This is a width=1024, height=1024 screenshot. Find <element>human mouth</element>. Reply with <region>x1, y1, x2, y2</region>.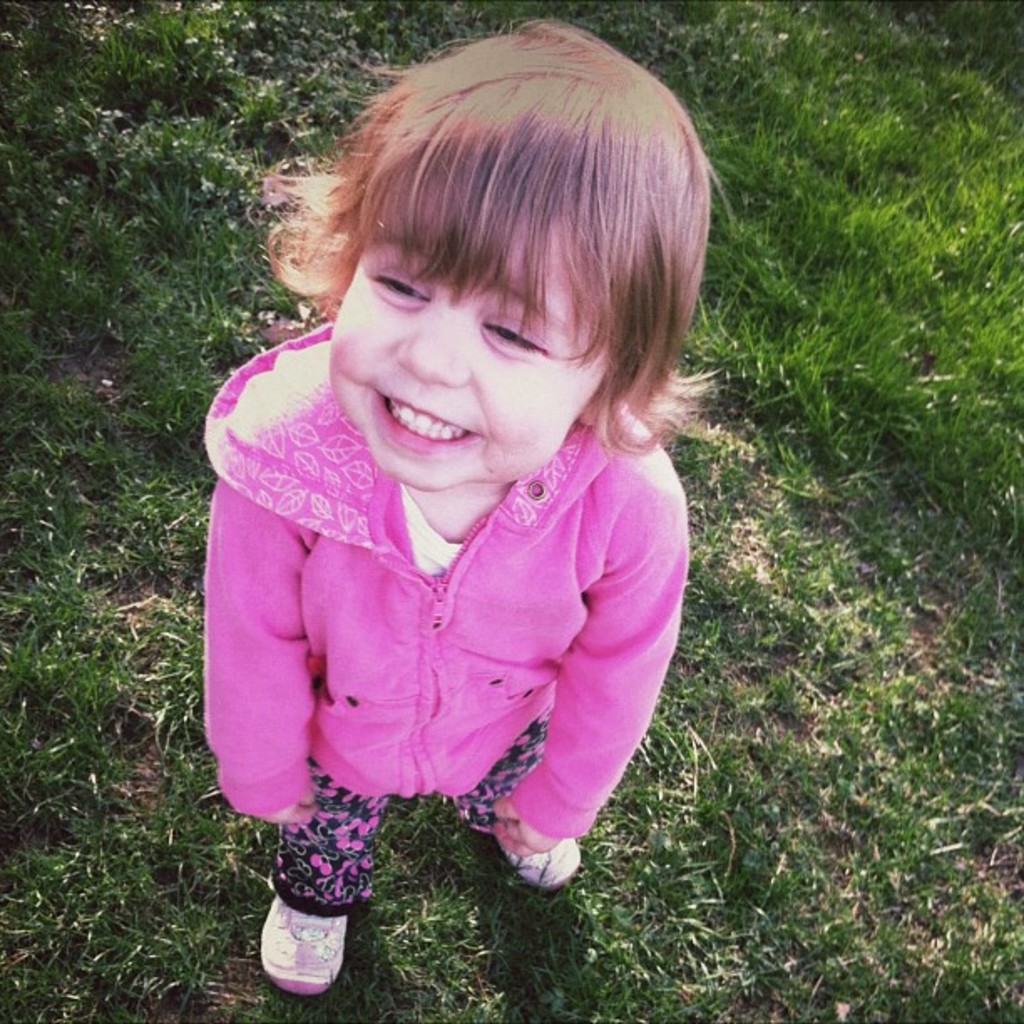
<region>370, 387, 477, 452</region>.
